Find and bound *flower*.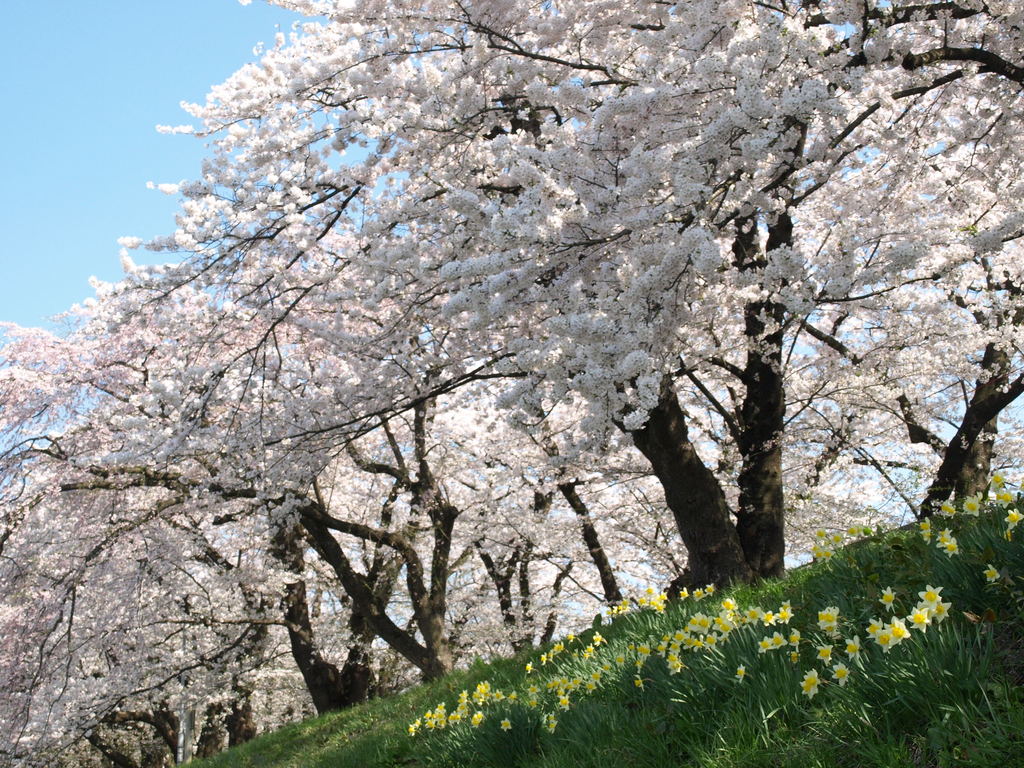
Bound: (x1=919, y1=518, x2=934, y2=543).
